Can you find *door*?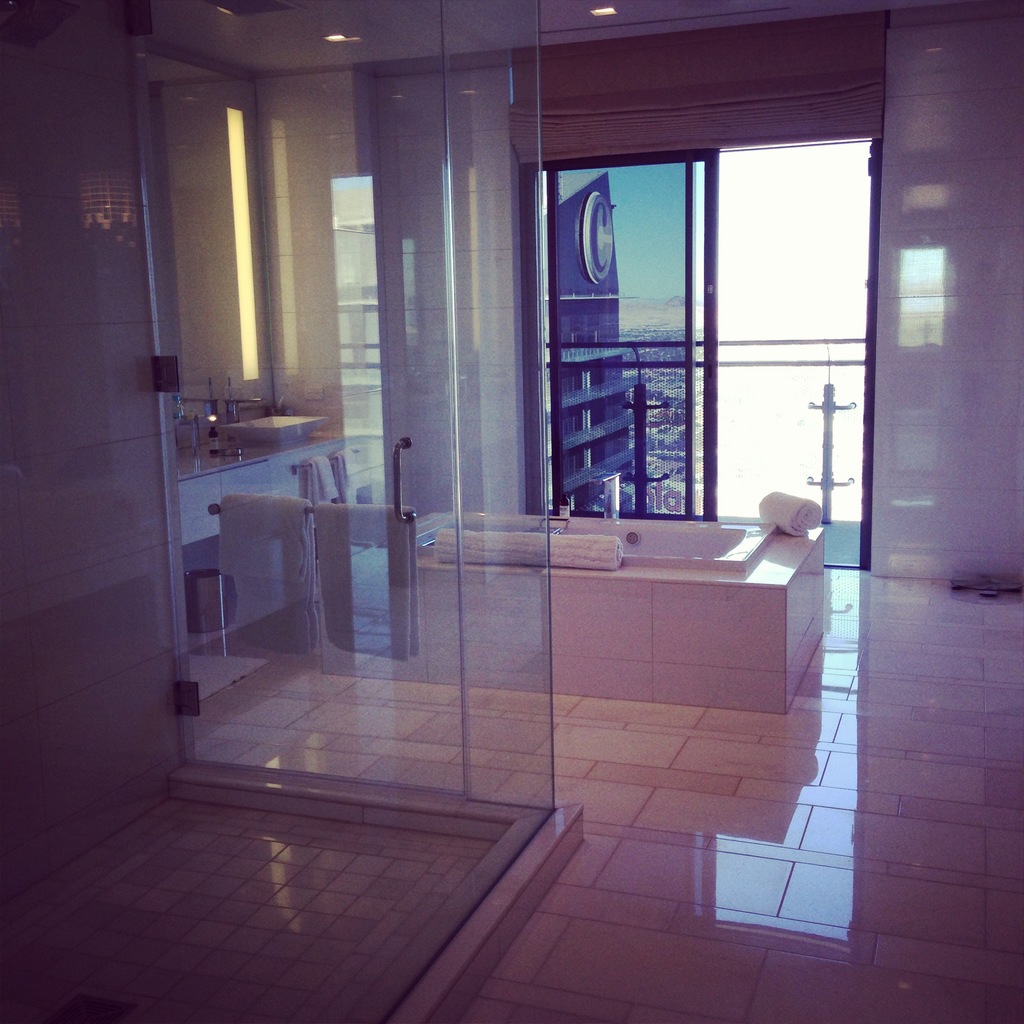
Yes, bounding box: bbox=(154, 0, 468, 808).
